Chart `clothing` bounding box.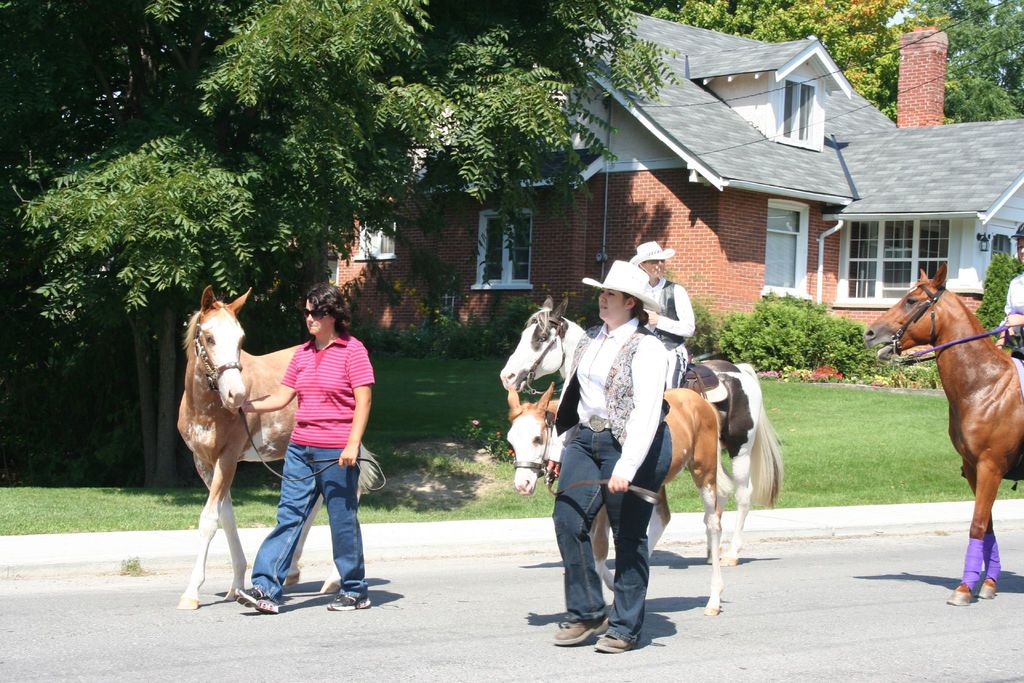
Charted: l=998, t=272, r=1023, b=360.
